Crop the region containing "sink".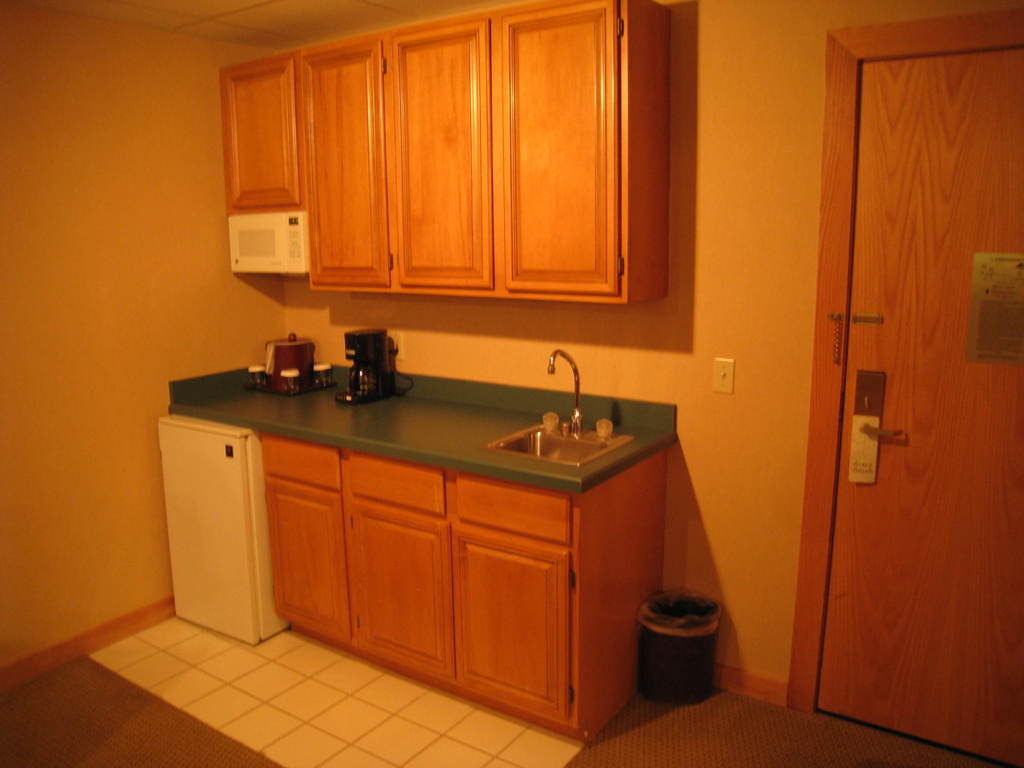
Crop region: [483, 343, 636, 470].
